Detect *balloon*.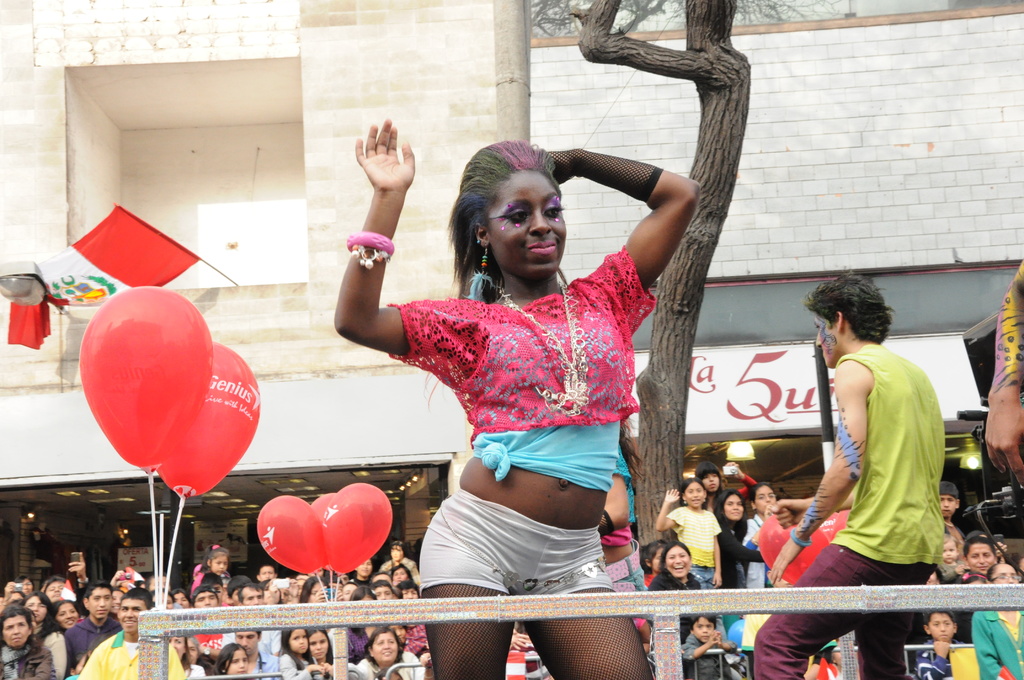
Detected at box(309, 491, 363, 569).
